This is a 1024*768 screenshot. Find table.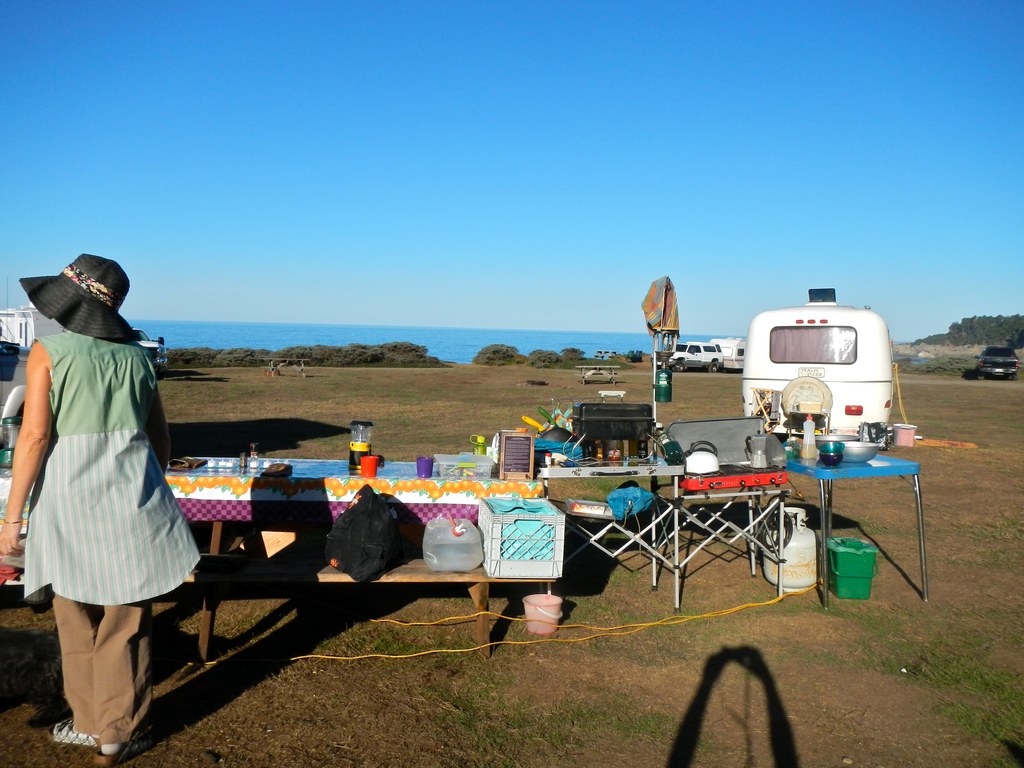
Bounding box: 749:423:945:600.
